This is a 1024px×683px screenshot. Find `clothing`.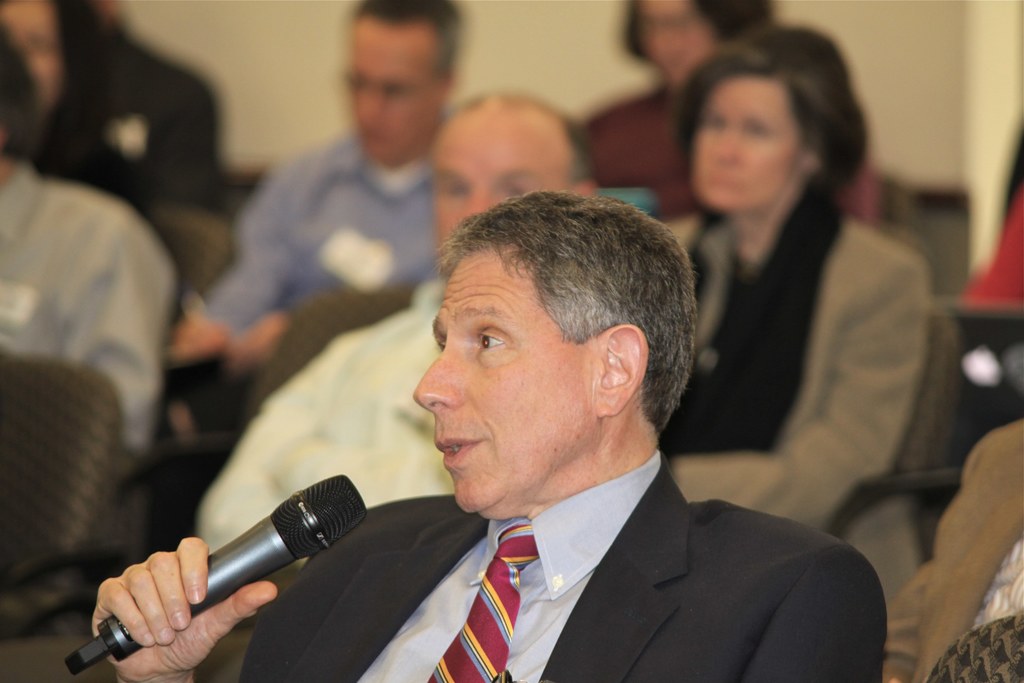
Bounding box: 24:40:226:220.
